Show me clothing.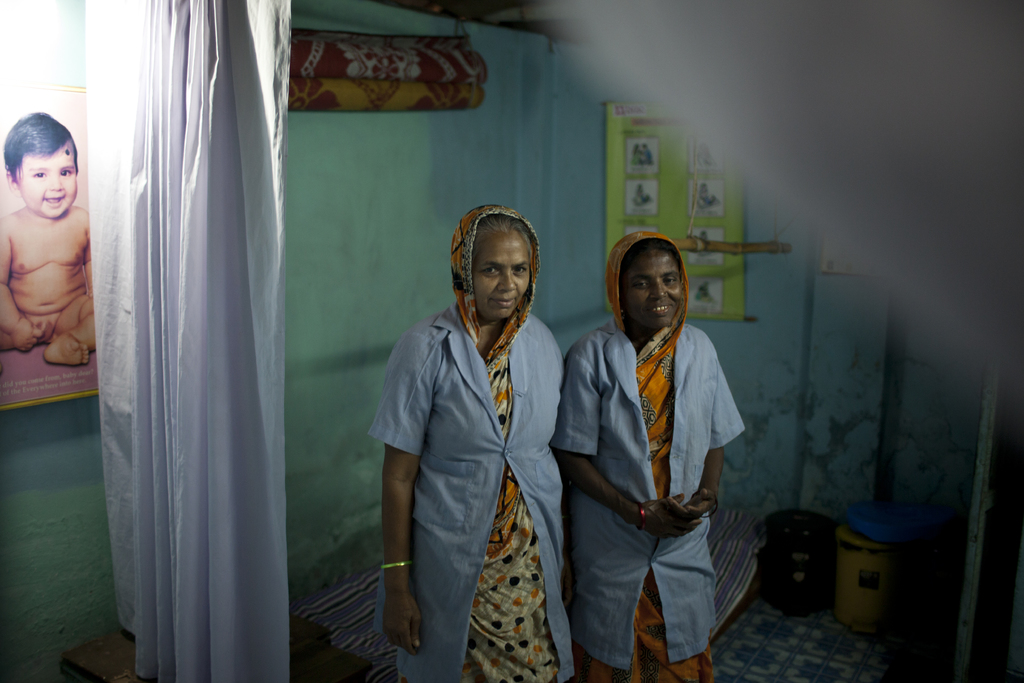
clothing is here: Rect(549, 323, 748, 666).
